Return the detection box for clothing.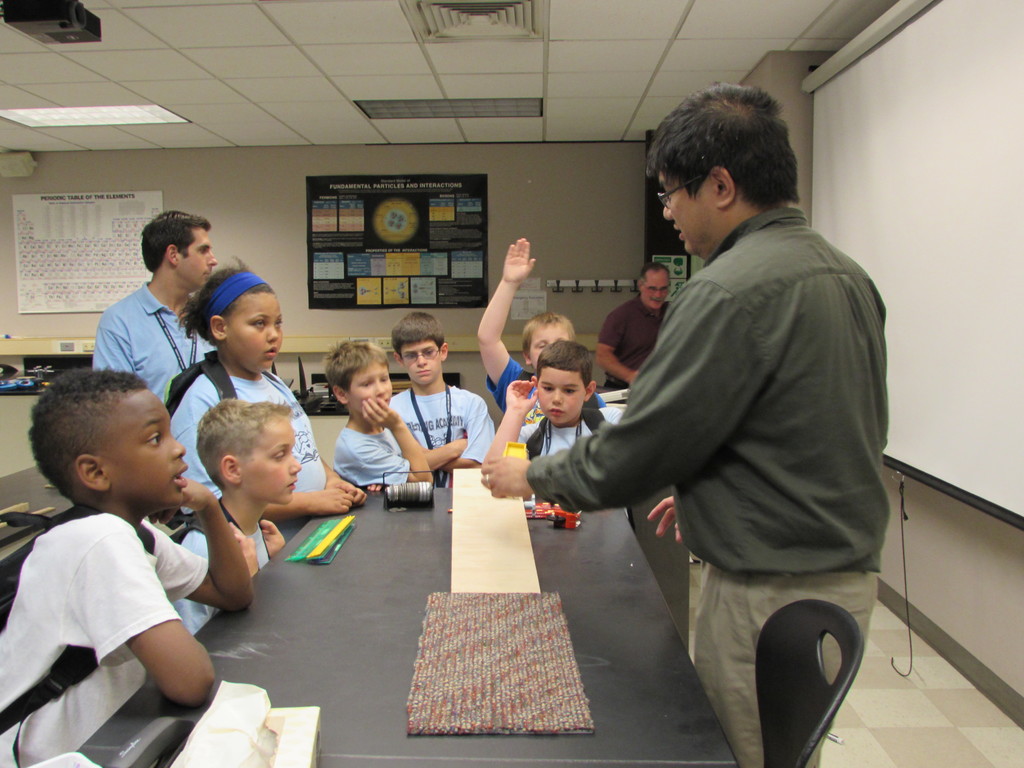
x1=387, y1=384, x2=496, y2=488.
